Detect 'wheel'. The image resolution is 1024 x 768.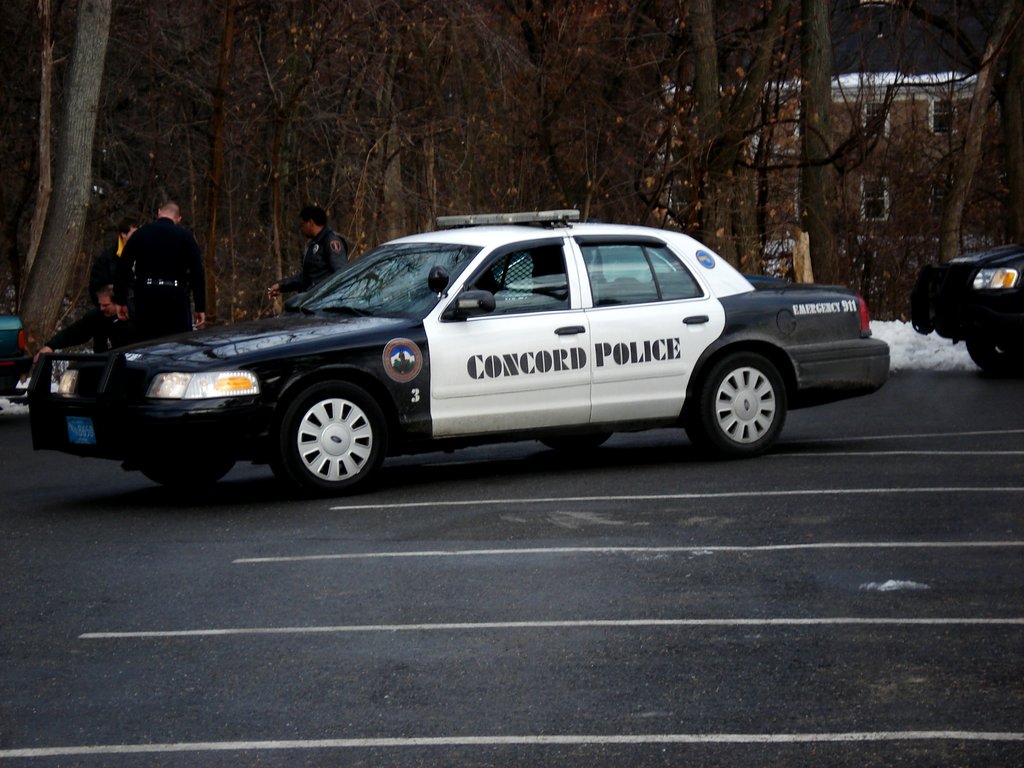
x1=269, y1=385, x2=382, y2=481.
